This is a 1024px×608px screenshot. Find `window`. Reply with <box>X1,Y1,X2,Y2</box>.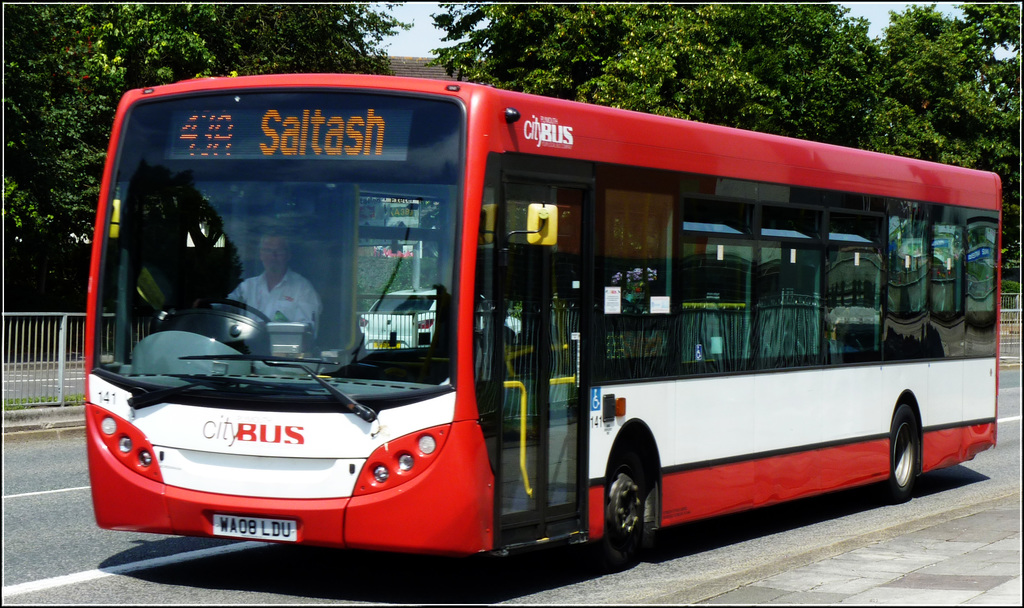
<box>883,214,924,357</box>.
